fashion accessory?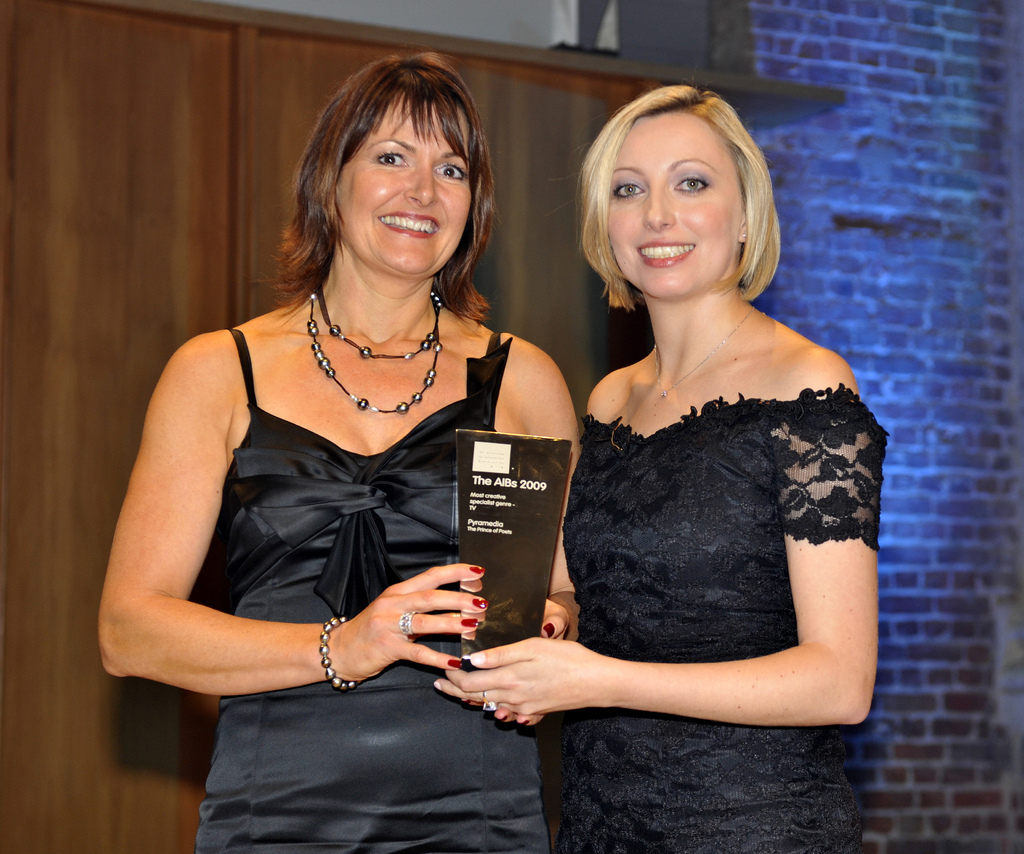
(400,611,415,640)
